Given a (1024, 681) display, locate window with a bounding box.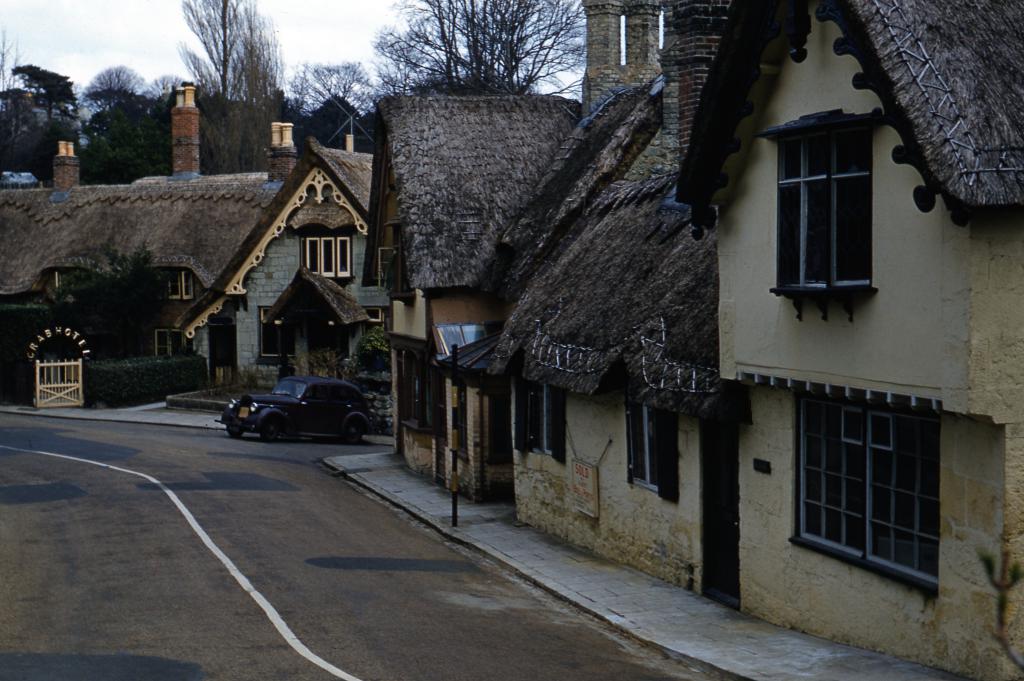
Located: 758/105/883/324.
